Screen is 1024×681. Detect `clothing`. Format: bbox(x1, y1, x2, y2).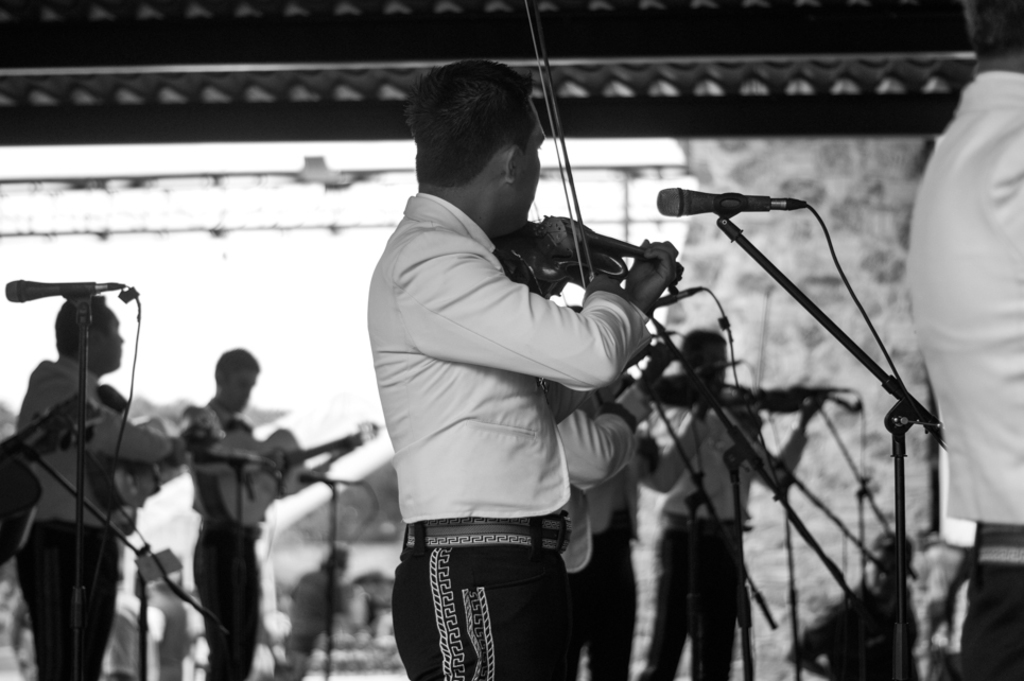
bbox(12, 343, 171, 680).
